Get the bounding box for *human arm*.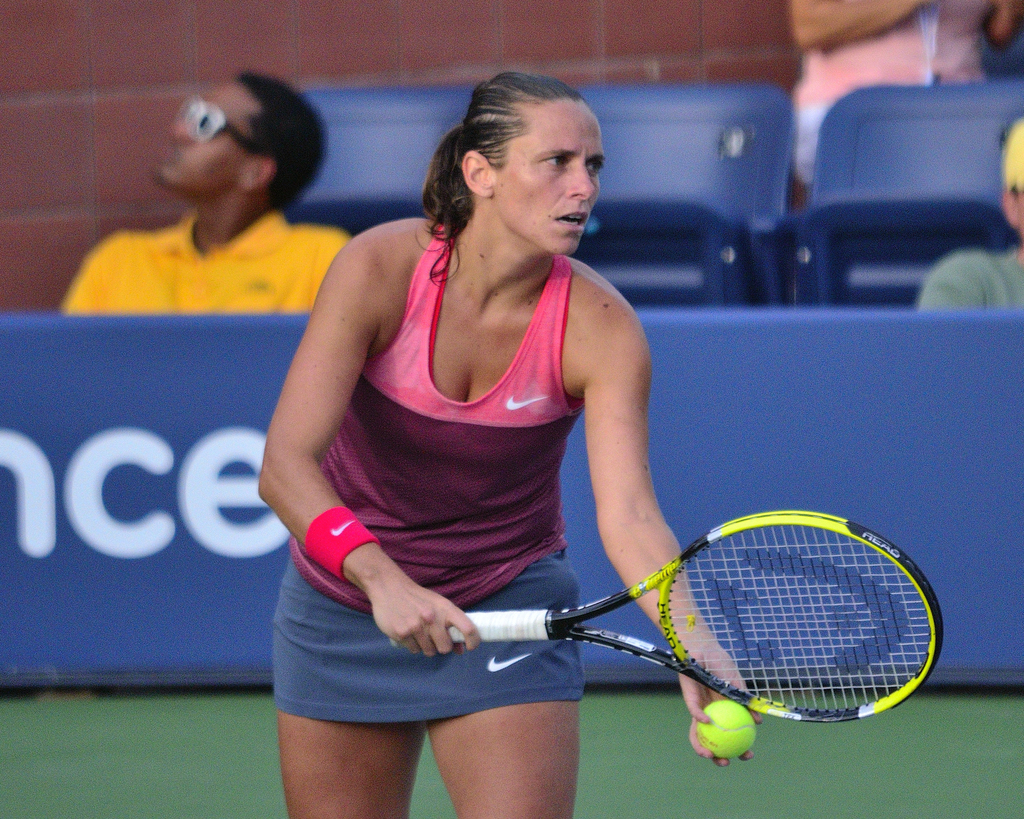
x1=913 y1=255 x2=989 y2=314.
